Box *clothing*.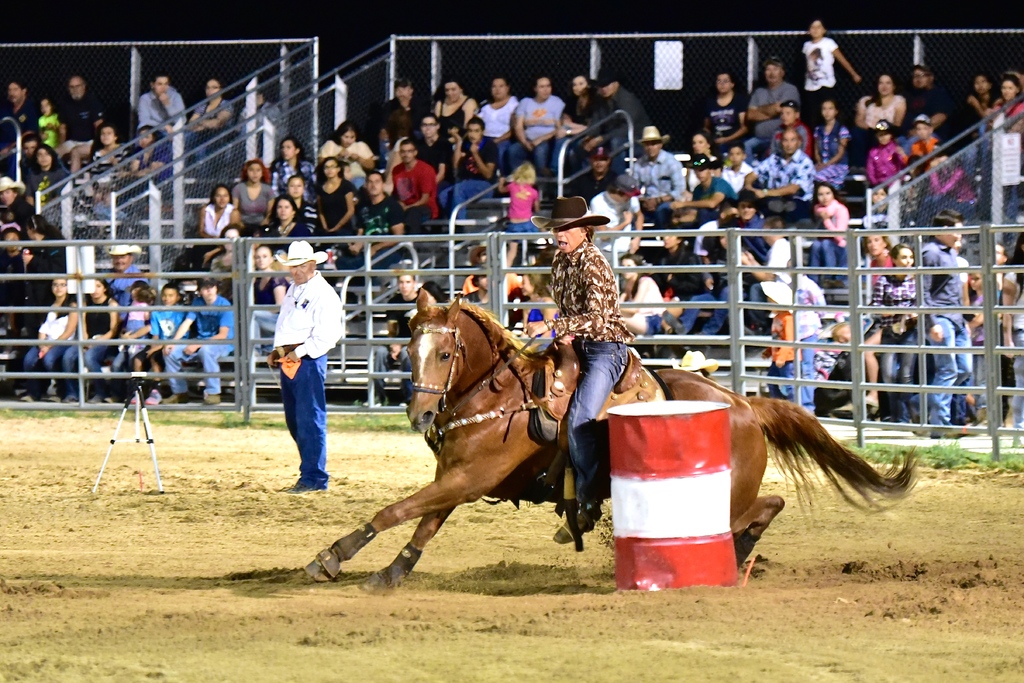
106/259/145/299.
